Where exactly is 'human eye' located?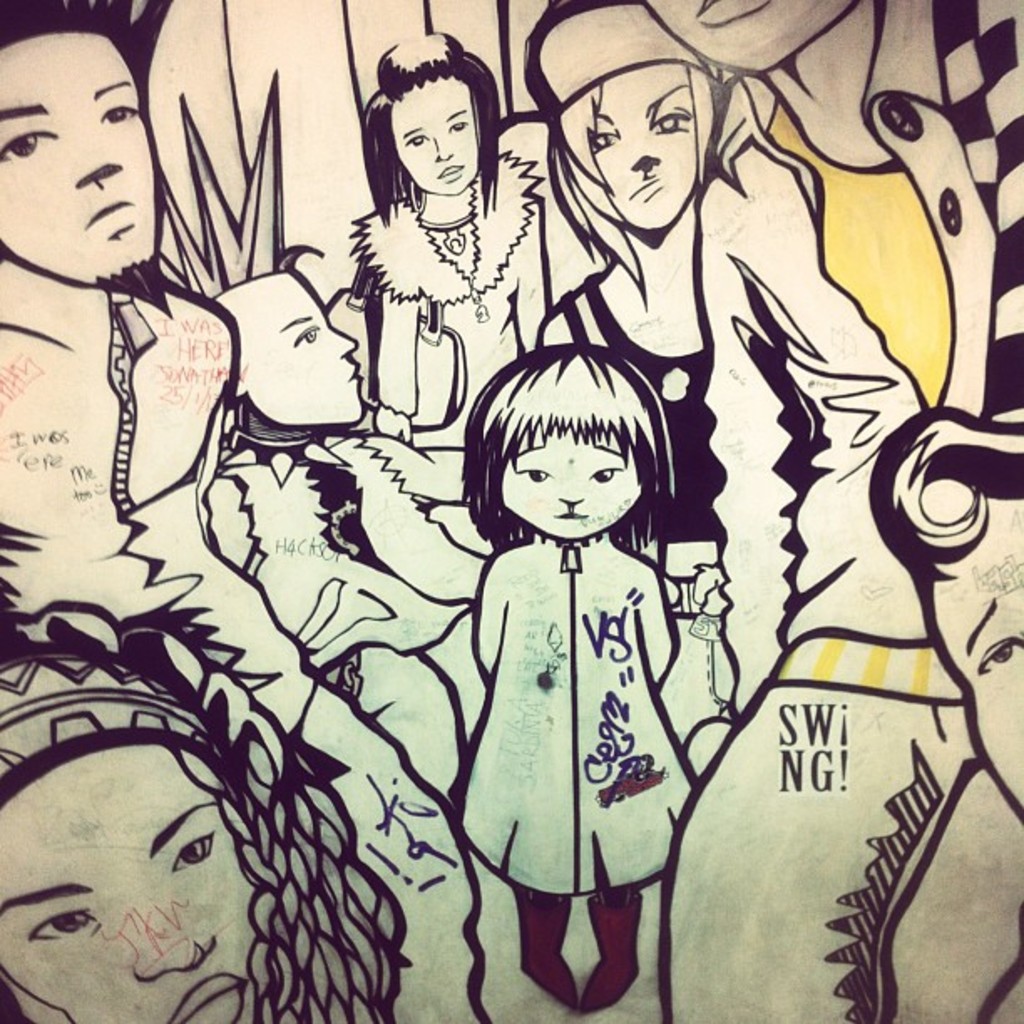
Its bounding box is 589,462,624,484.
